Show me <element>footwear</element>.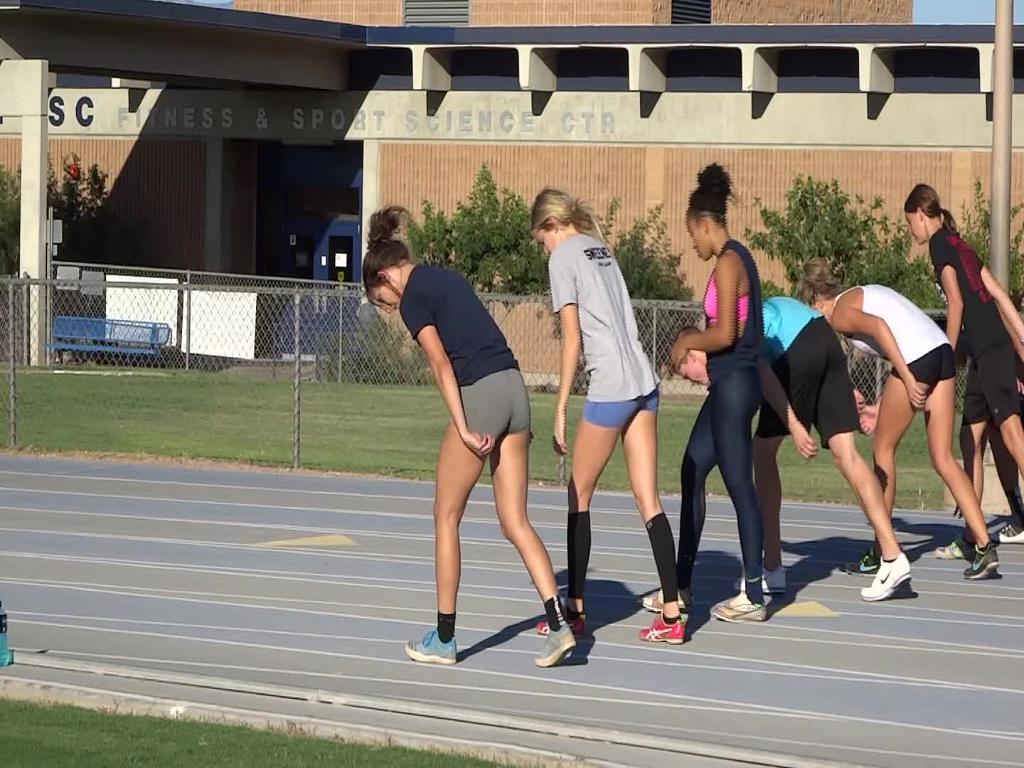
<element>footwear</element> is here: <bbox>638, 583, 693, 615</bbox>.
